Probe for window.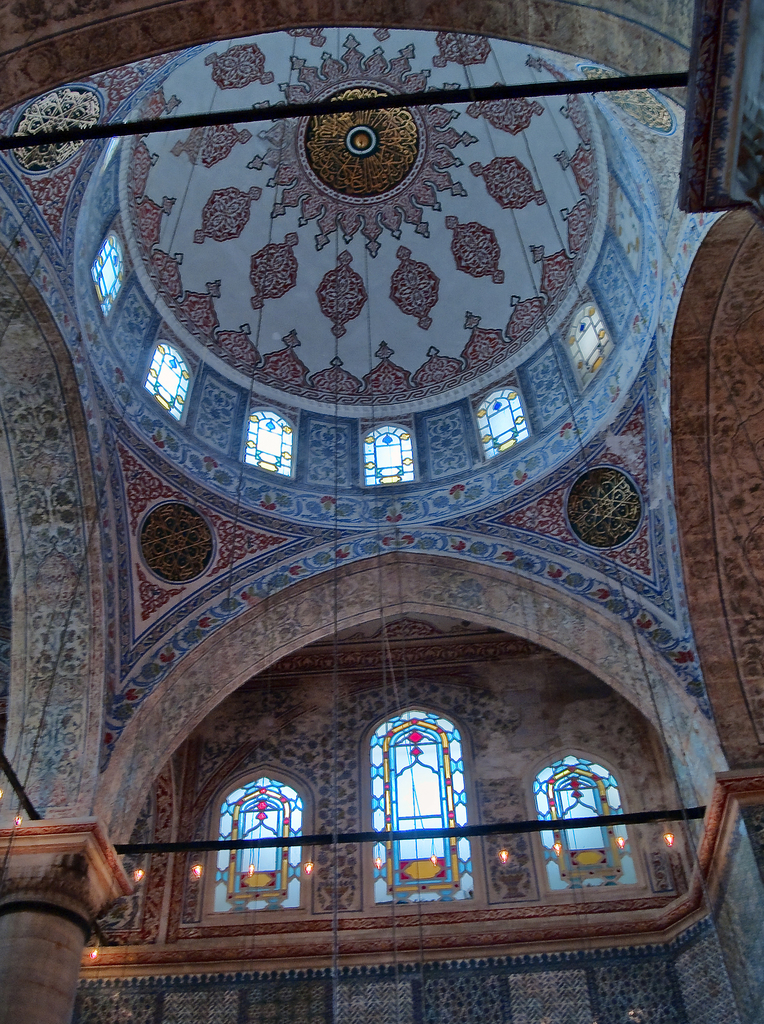
Probe result: [140,335,199,420].
